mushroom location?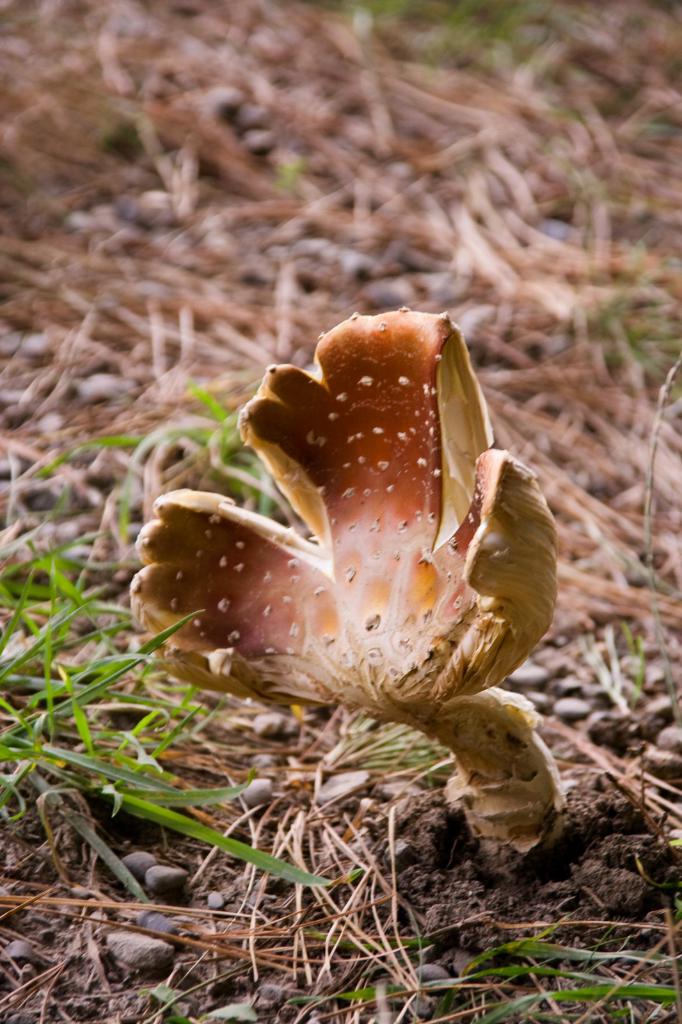
rect(131, 305, 567, 877)
